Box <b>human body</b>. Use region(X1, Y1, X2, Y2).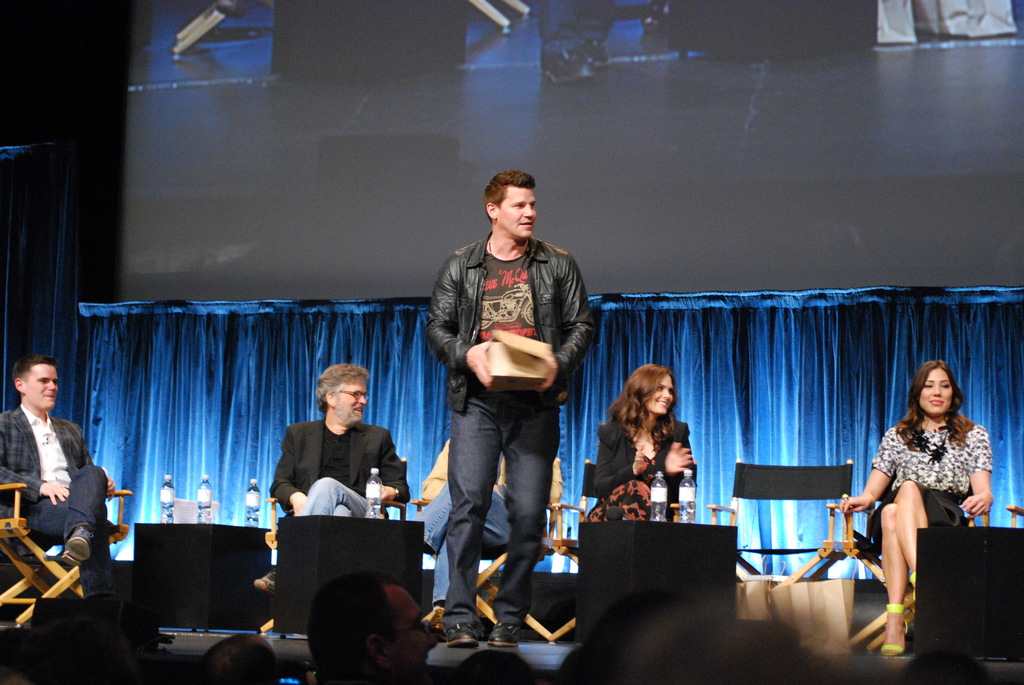
region(272, 411, 413, 598).
